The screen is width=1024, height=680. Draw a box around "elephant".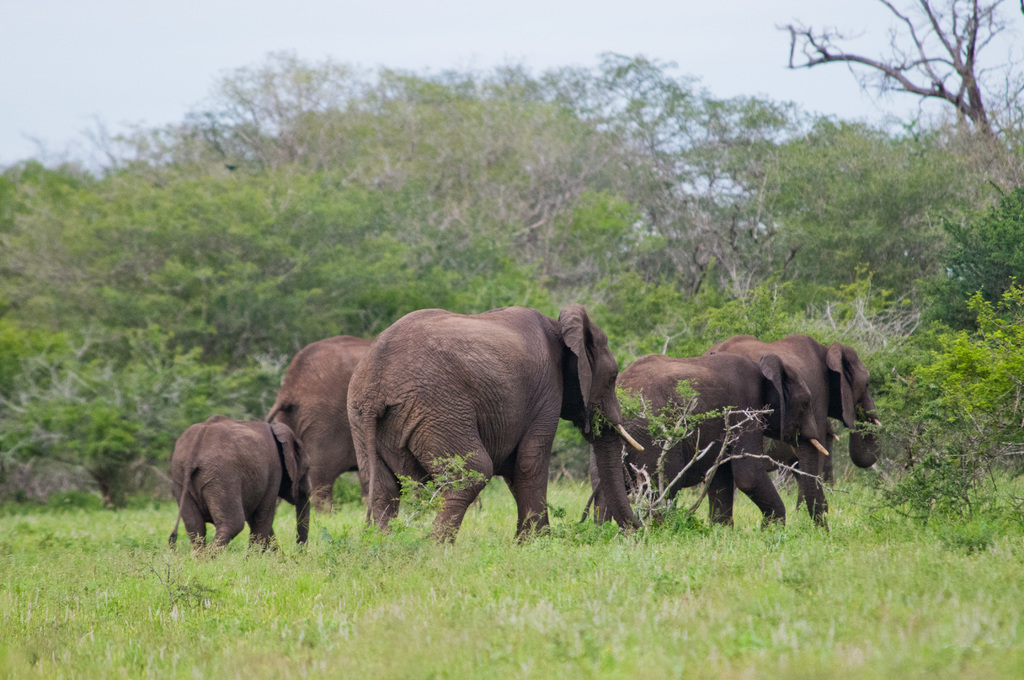
(left=609, top=353, right=842, bottom=530).
